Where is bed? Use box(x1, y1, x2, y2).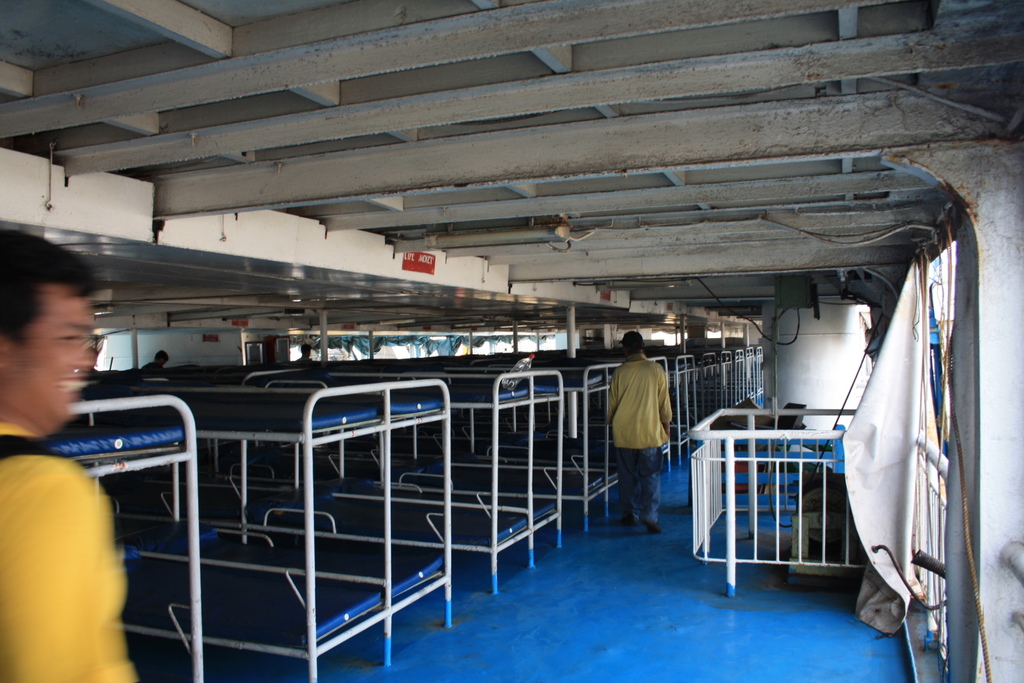
box(692, 399, 856, 583).
